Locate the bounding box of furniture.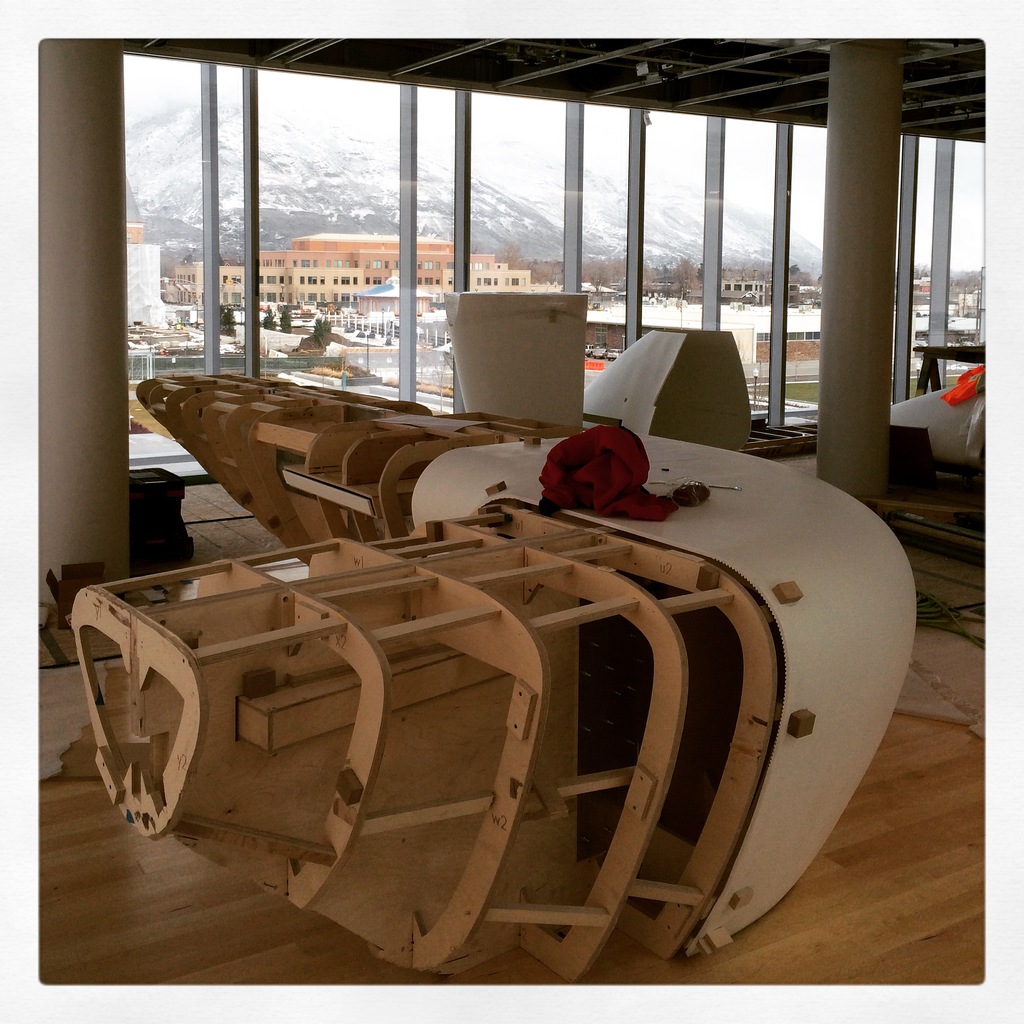
Bounding box: (x1=913, y1=346, x2=984, y2=399).
